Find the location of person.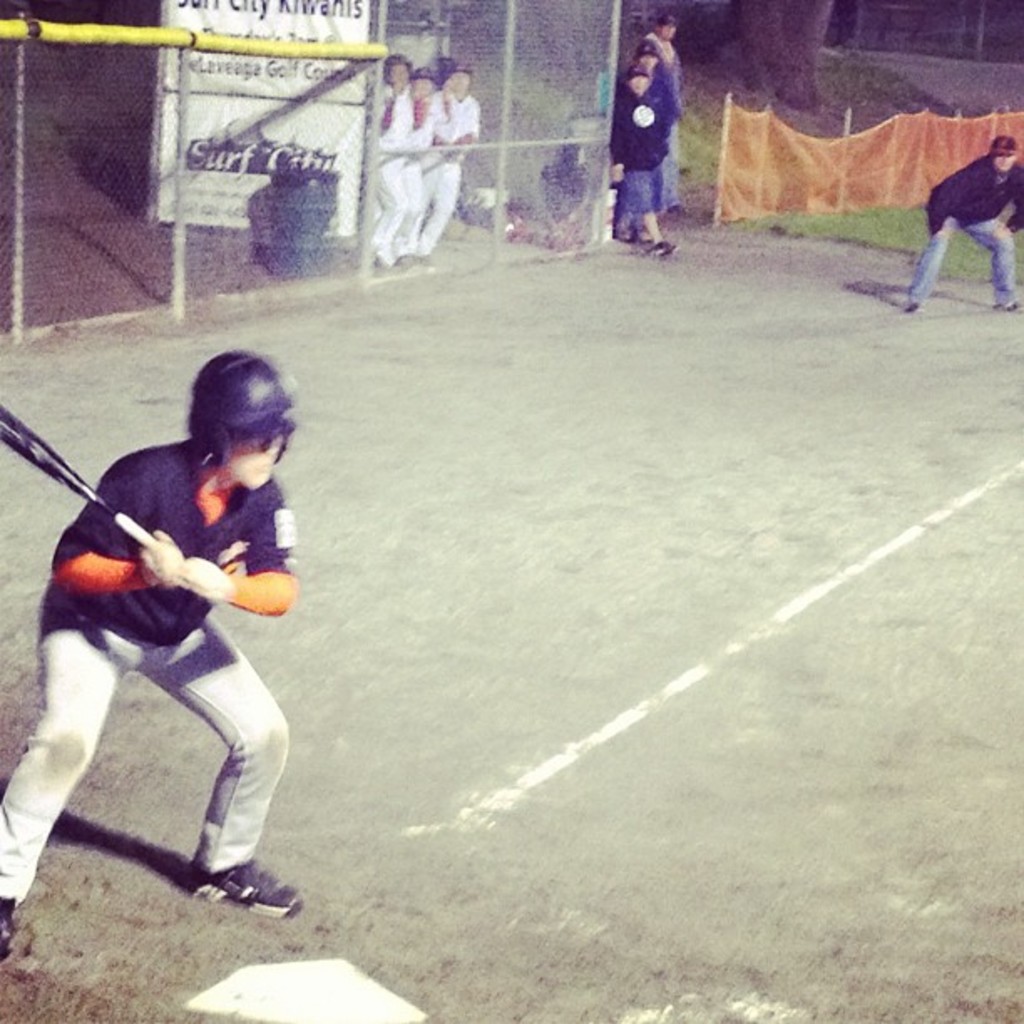
Location: select_region(427, 55, 479, 258).
